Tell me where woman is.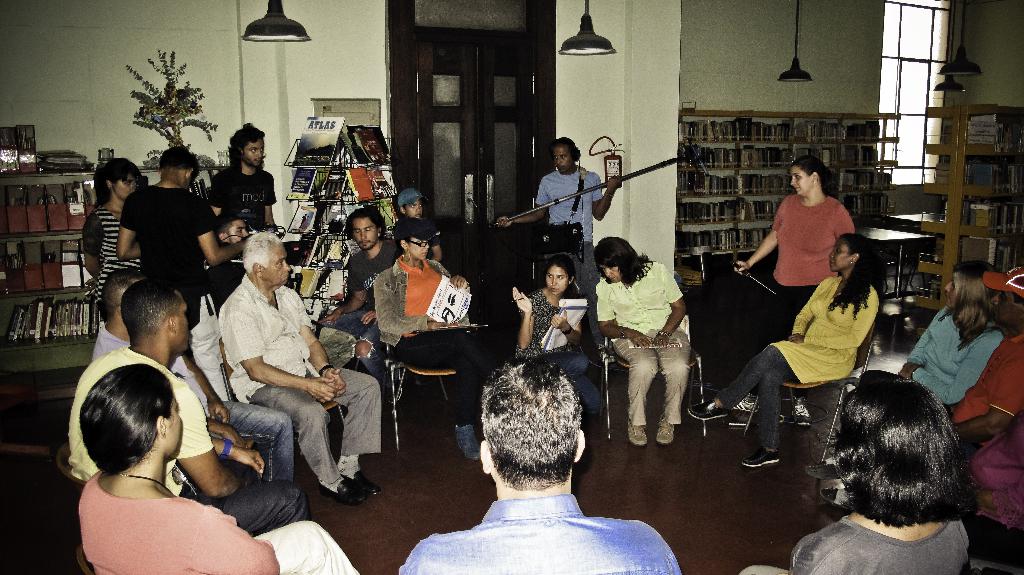
woman is at <box>732,154,856,342</box>.
